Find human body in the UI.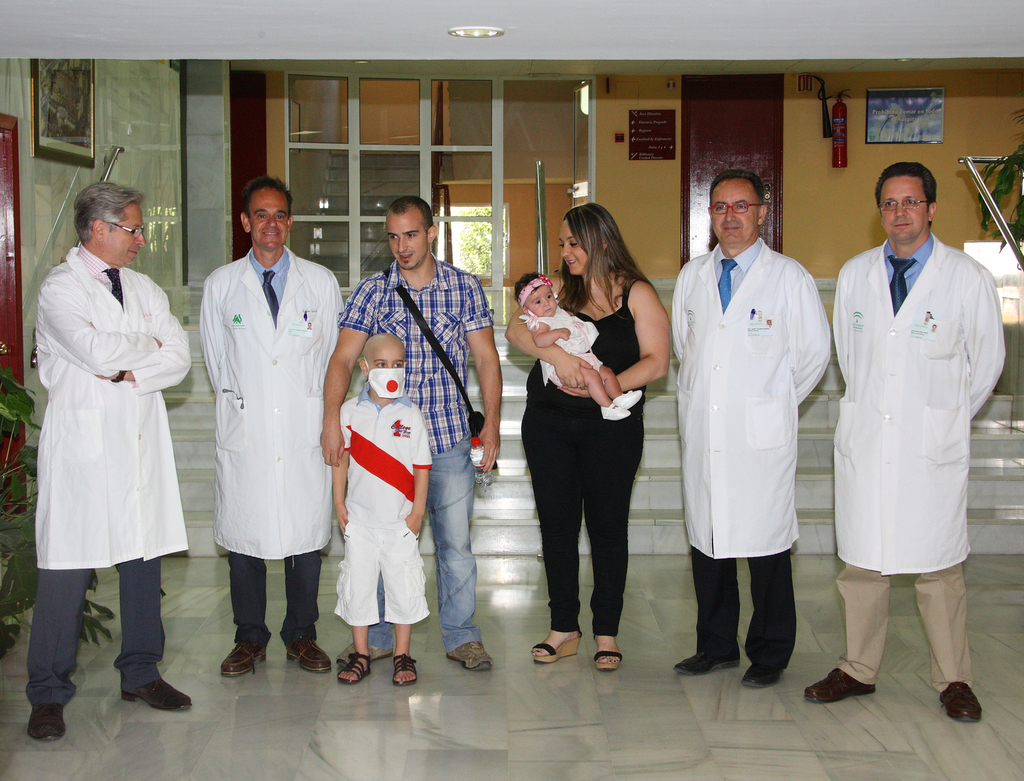
UI element at 665/161/840/691.
